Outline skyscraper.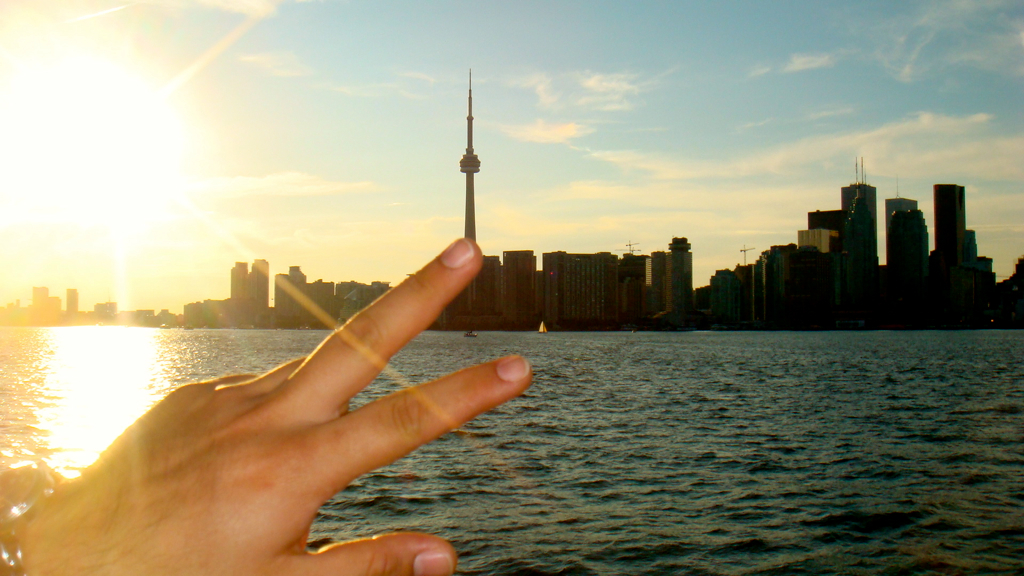
Outline: locate(889, 197, 933, 270).
